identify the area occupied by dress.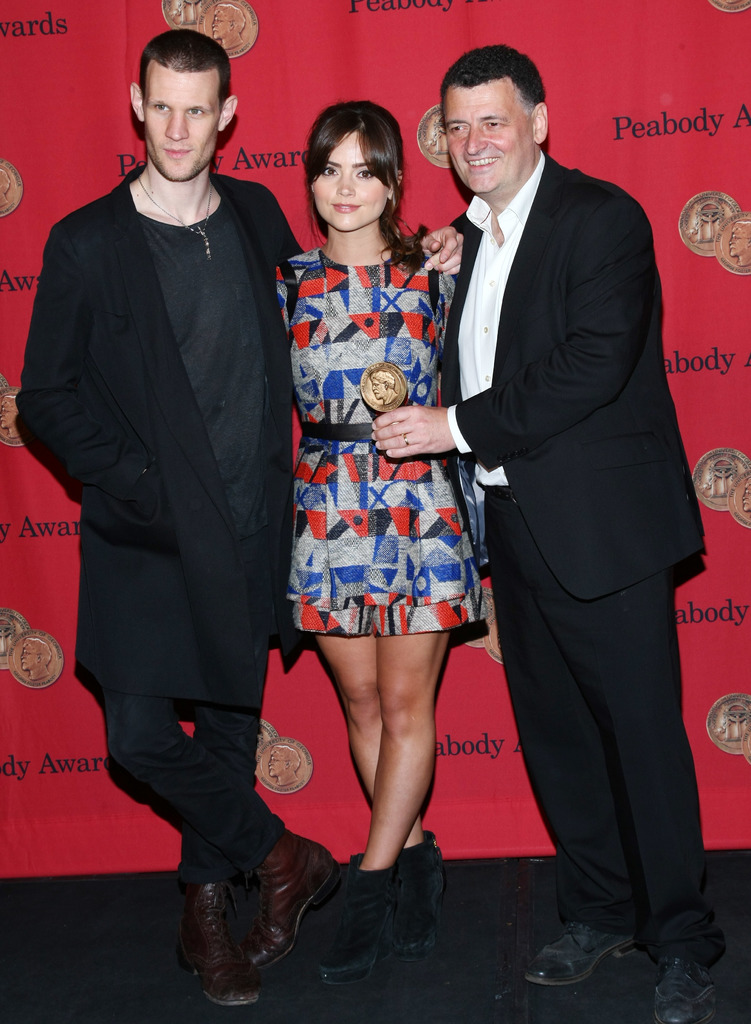
Area: box(270, 222, 478, 632).
